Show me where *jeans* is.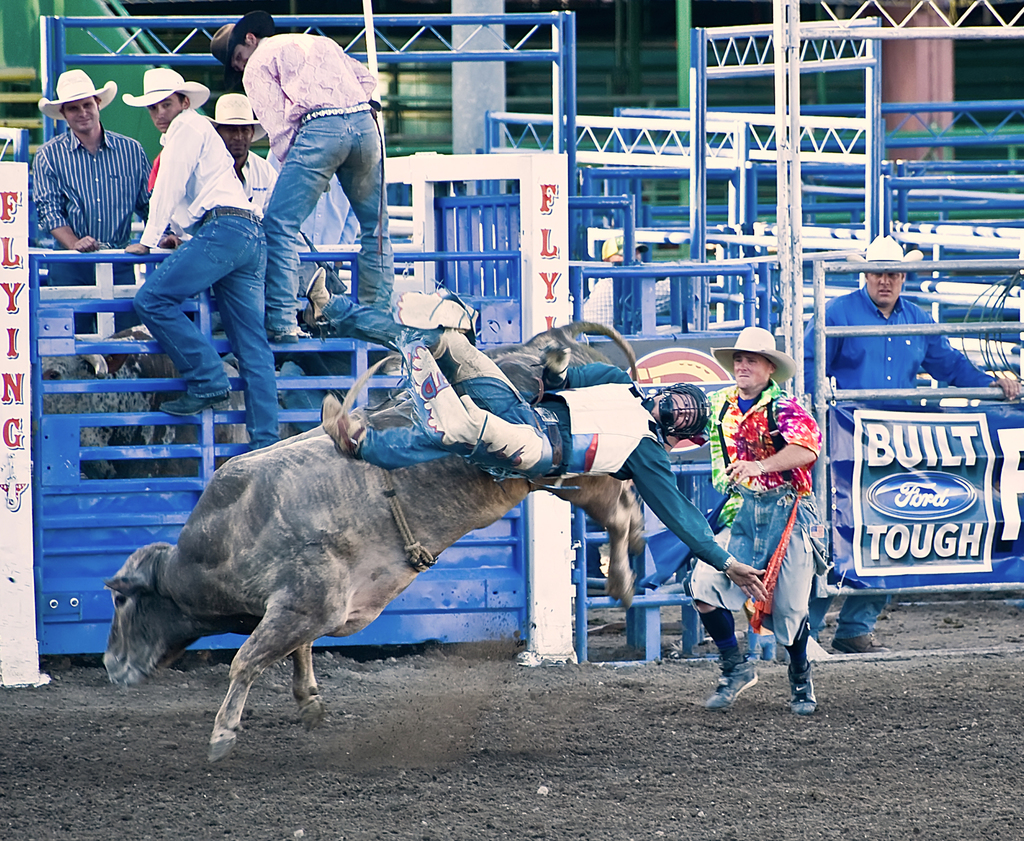
*jeans* is at [38,253,130,291].
